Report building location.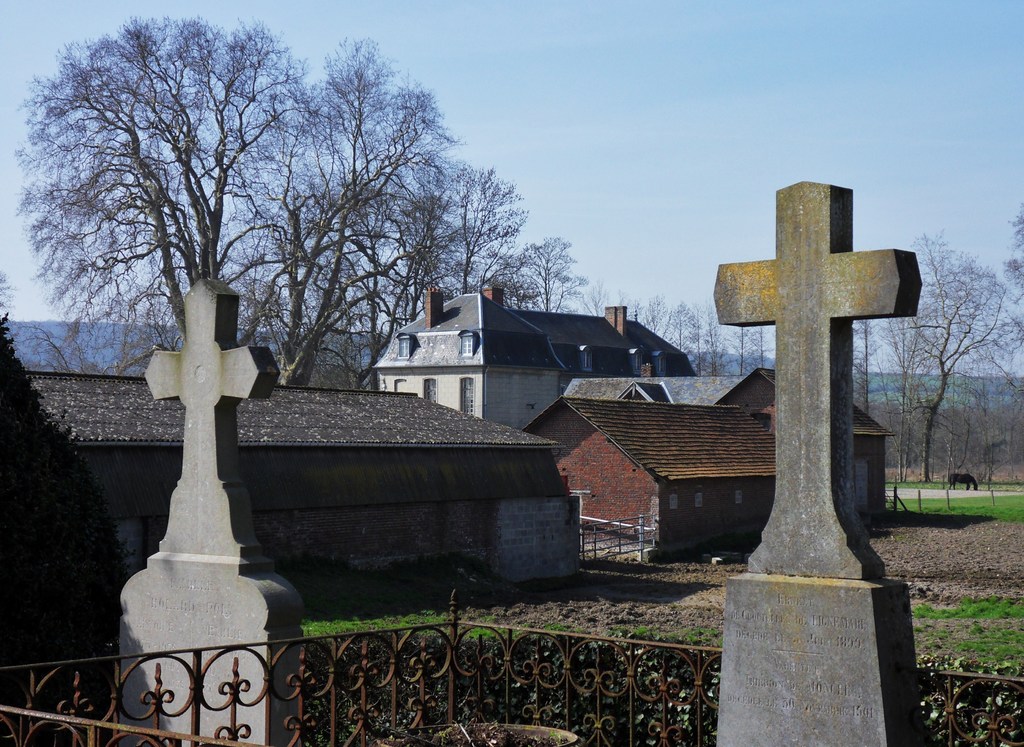
Report: (562,371,884,528).
